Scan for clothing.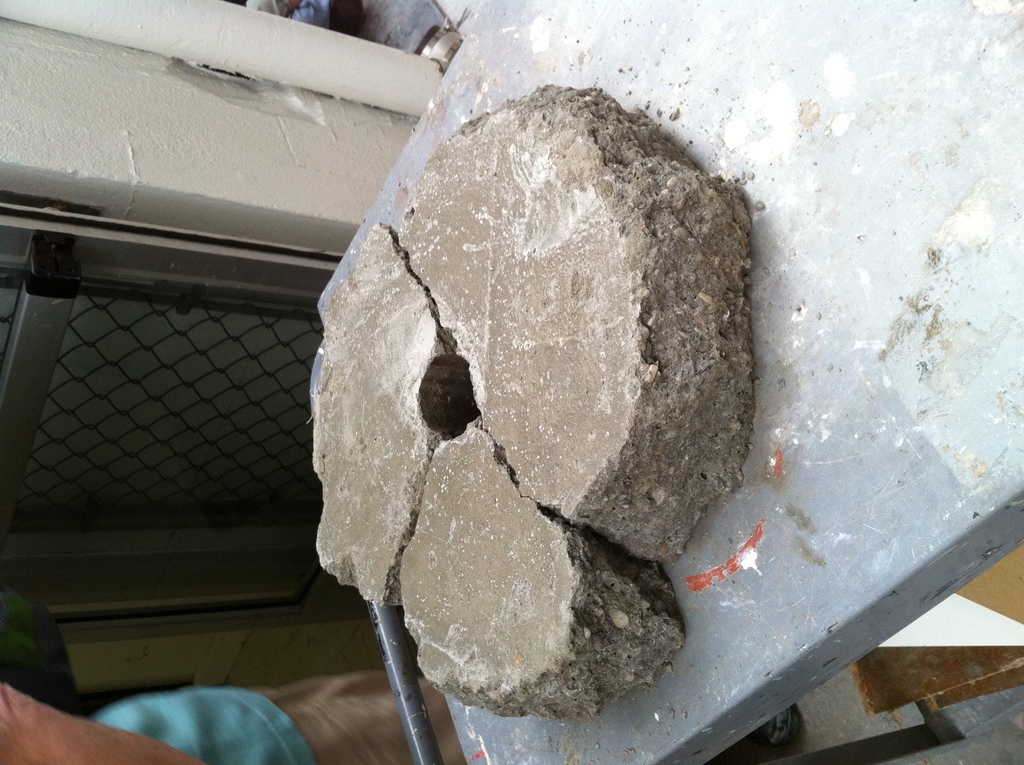
Scan result: box=[88, 682, 474, 764].
